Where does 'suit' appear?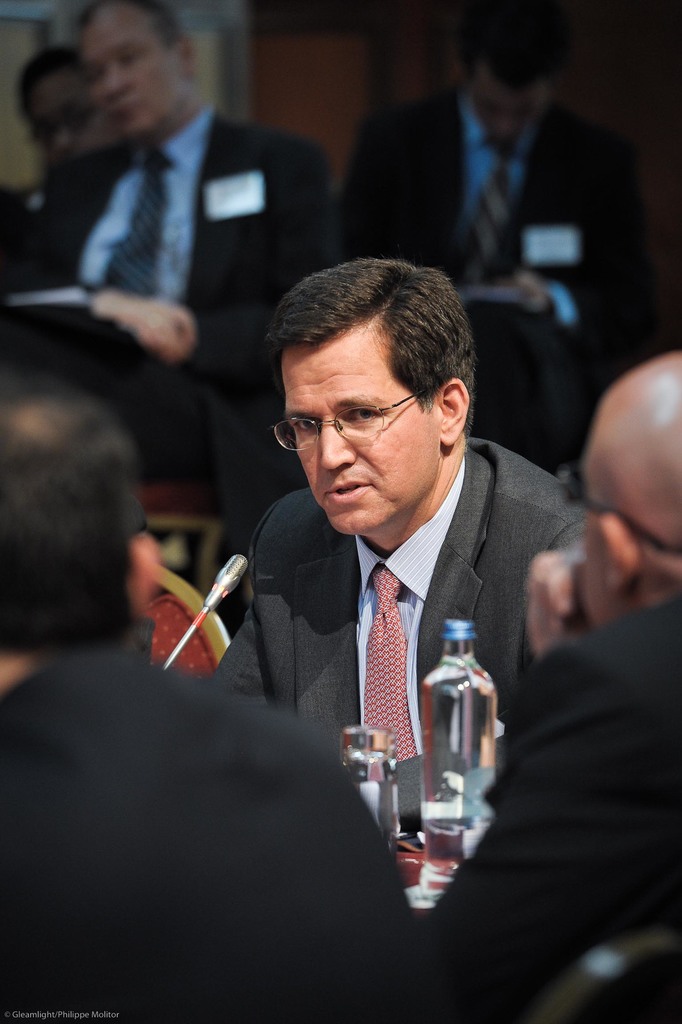
Appears at 333, 83, 671, 442.
